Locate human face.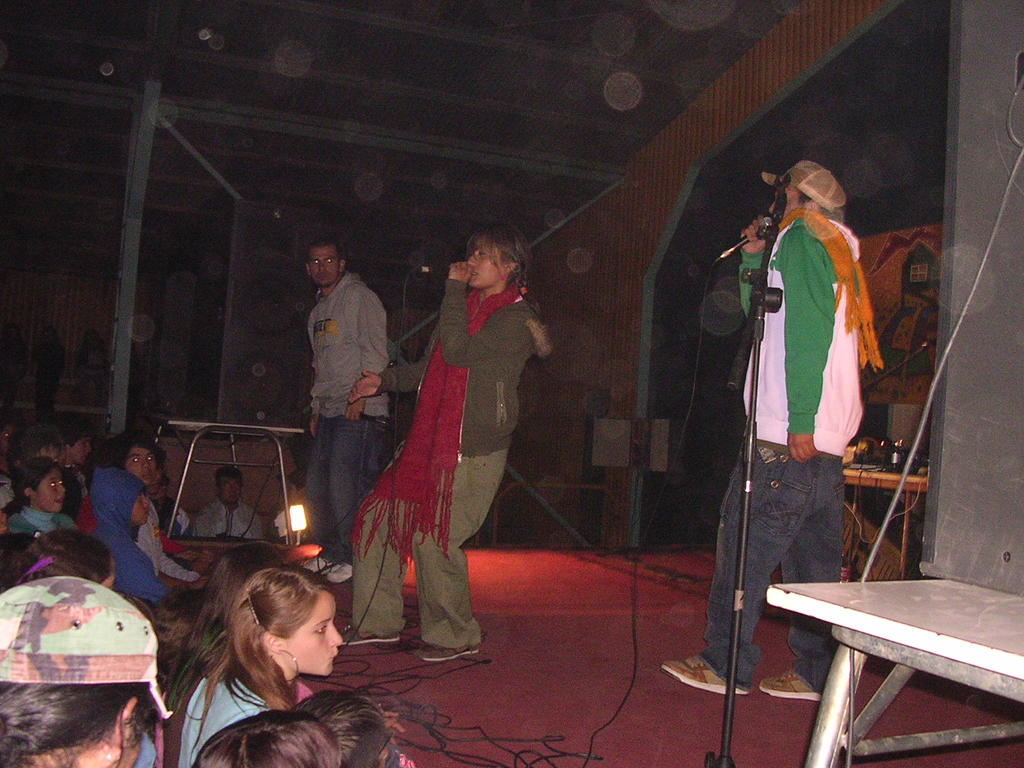
Bounding box: [left=124, top=442, right=159, bottom=486].
